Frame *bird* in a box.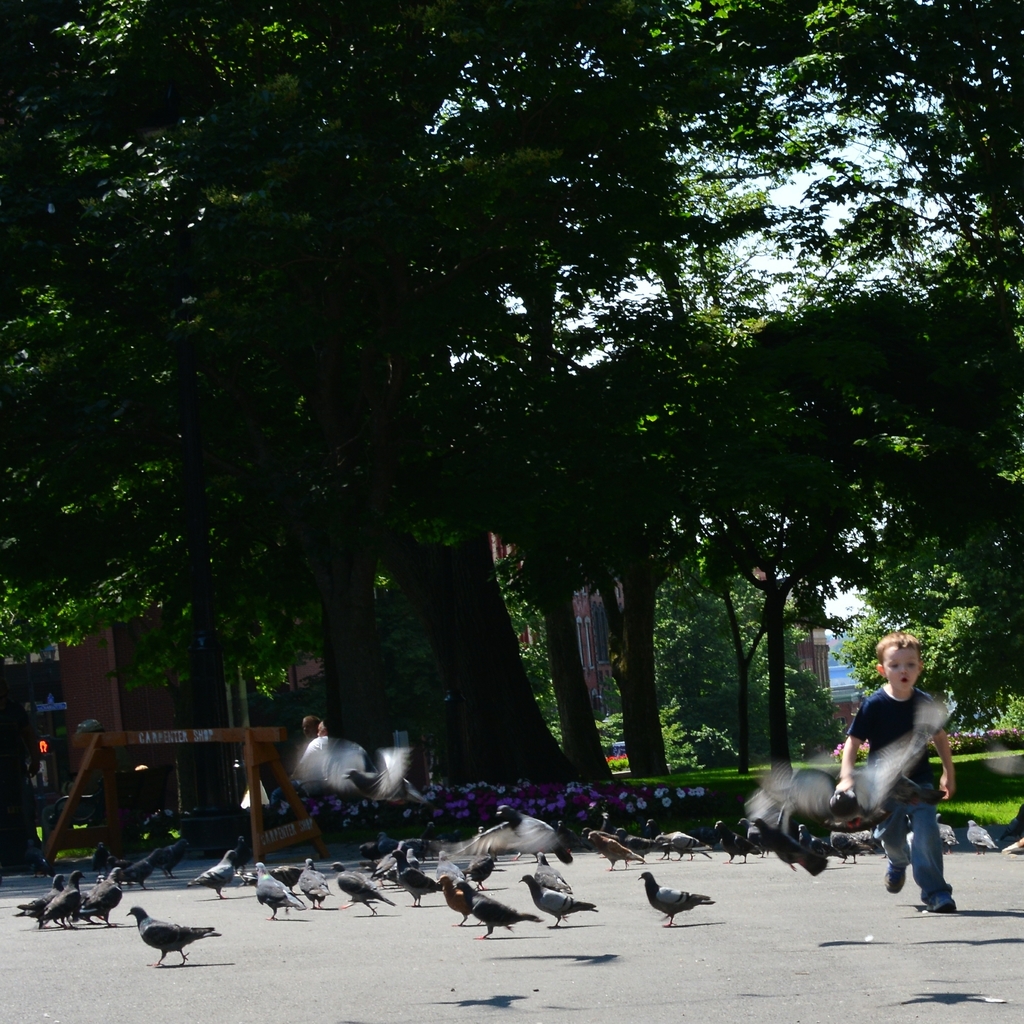
1002, 837, 1023, 857.
